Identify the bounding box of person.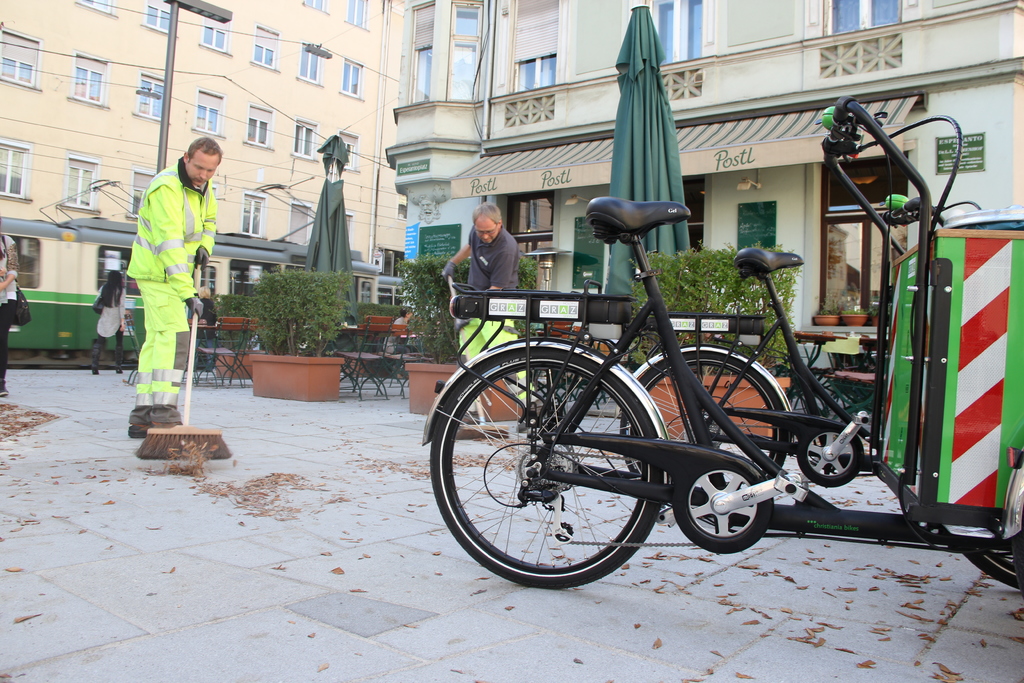
bbox=[0, 233, 22, 399].
